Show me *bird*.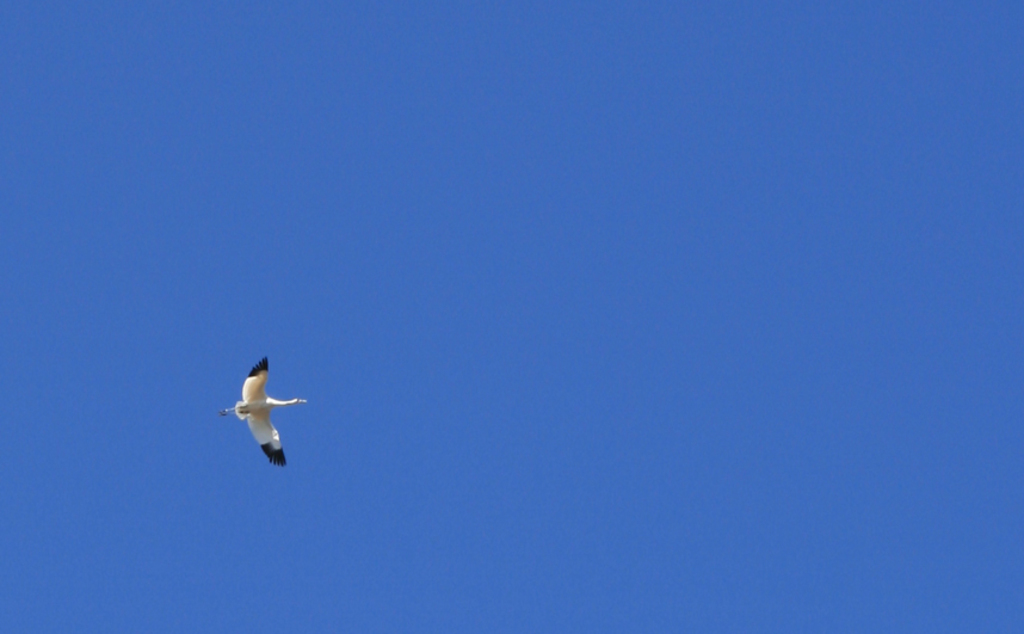
*bird* is here: left=212, top=359, right=300, bottom=473.
